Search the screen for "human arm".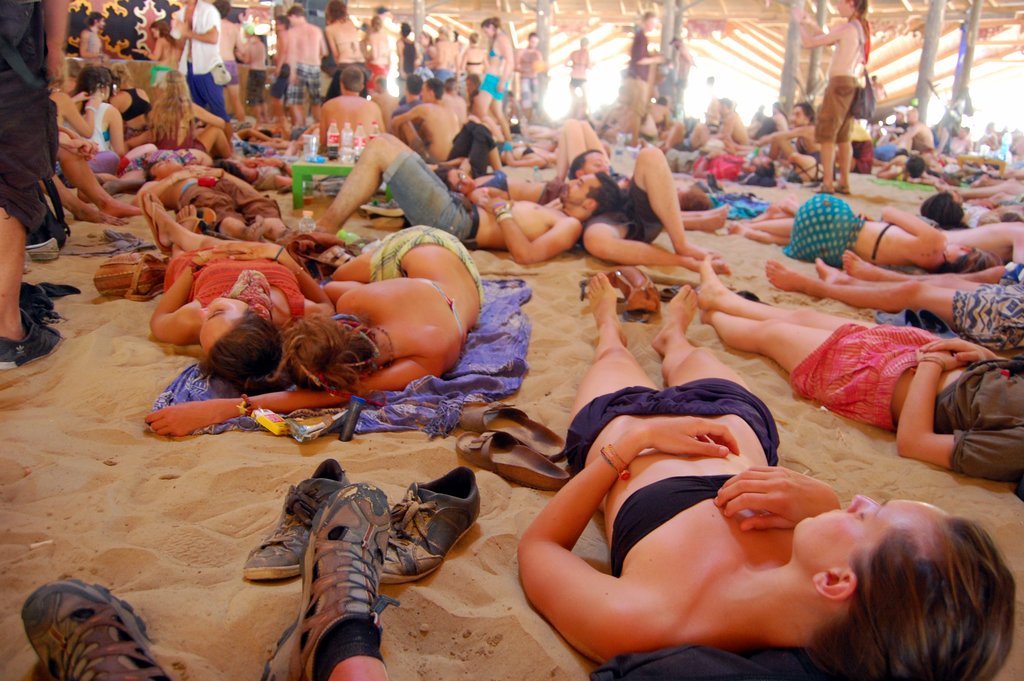
Found at bbox=(331, 272, 386, 330).
